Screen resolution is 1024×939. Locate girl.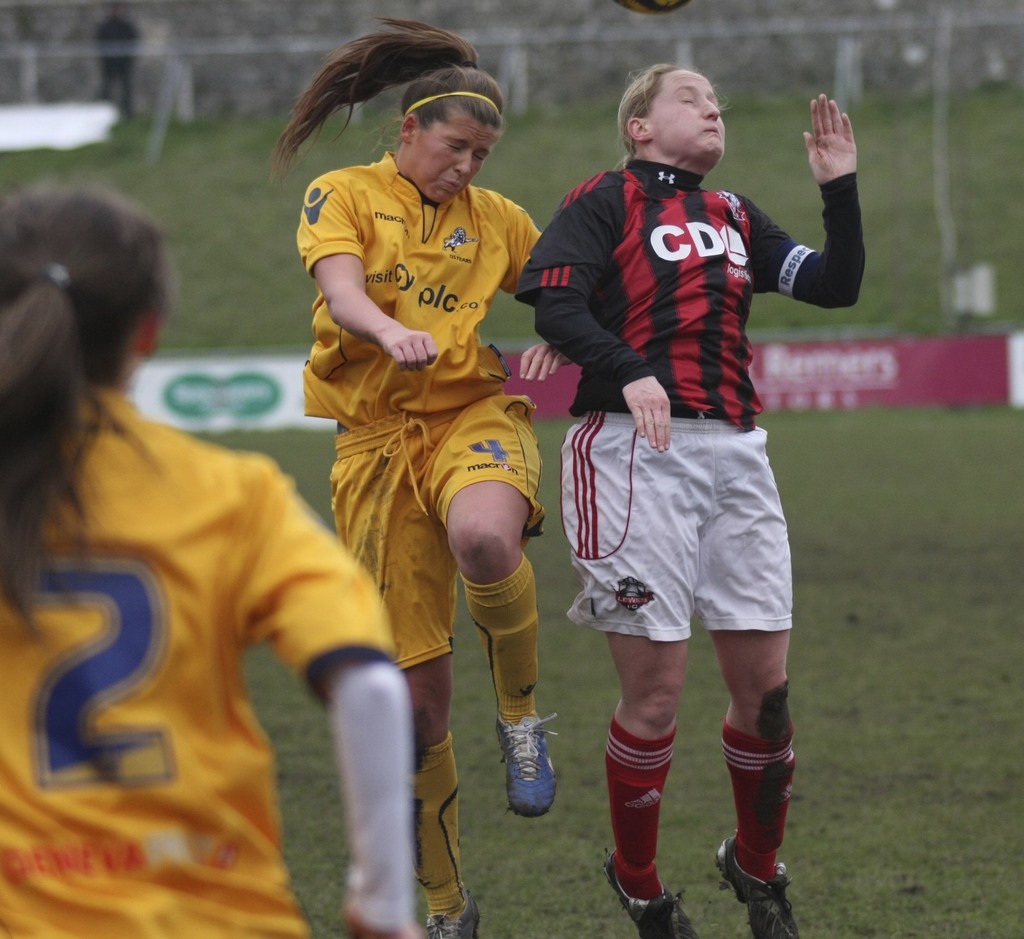
<bbox>0, 176, 427, 938</bbox>.
